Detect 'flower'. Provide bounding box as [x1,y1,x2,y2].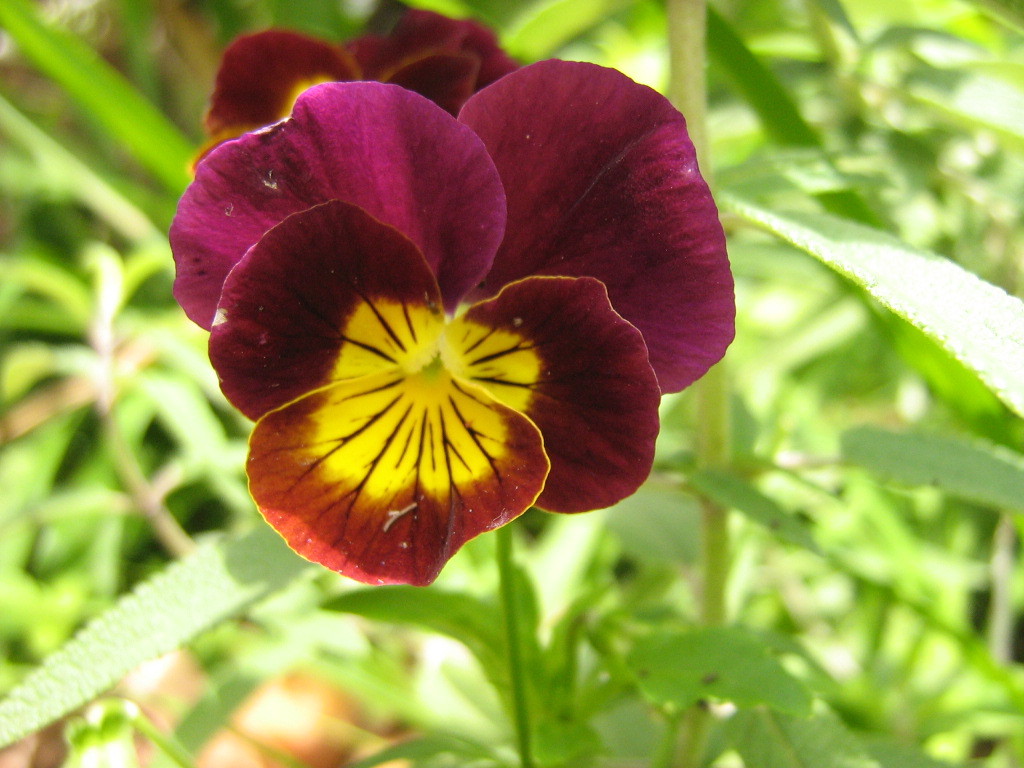
[226,120,727,583].
